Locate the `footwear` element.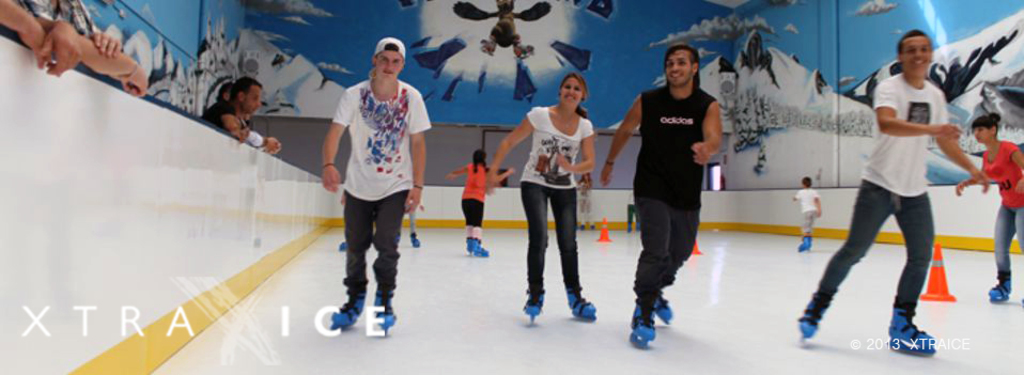
Element bbox: <region>987, 282, 1012, 301</region>.
